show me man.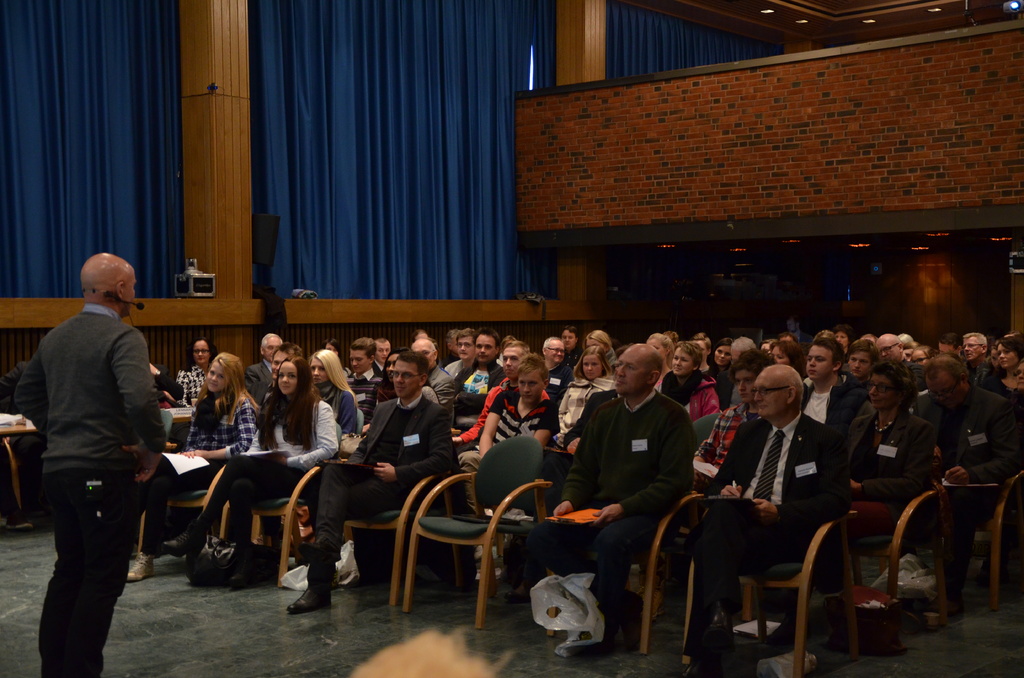
man is here: region(26, 249, 172, 656).
